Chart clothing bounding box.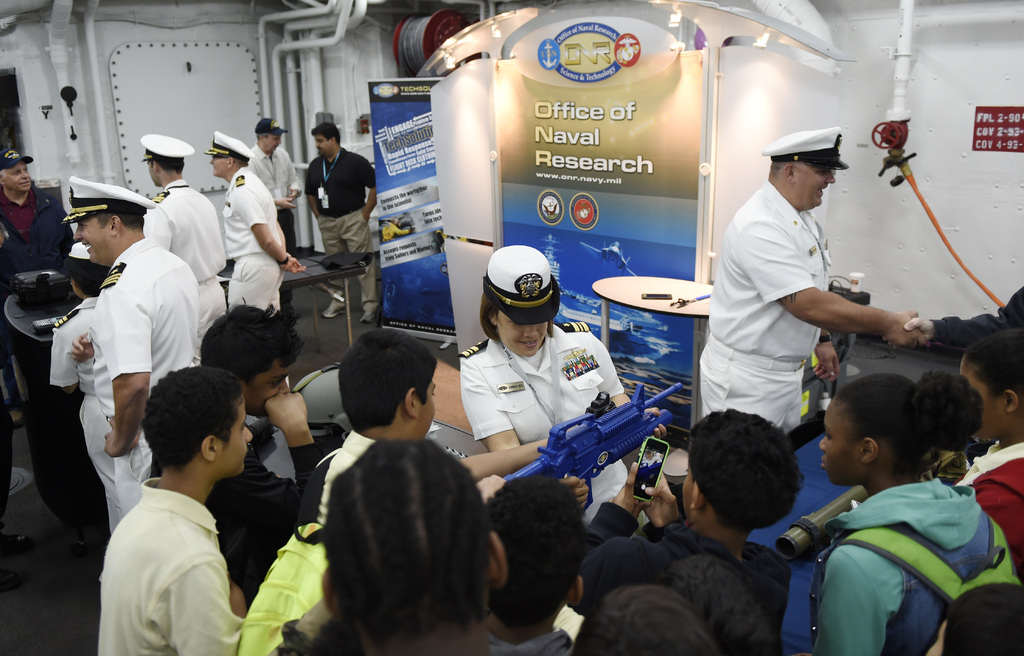
Charted: 930,290,1022,356.
